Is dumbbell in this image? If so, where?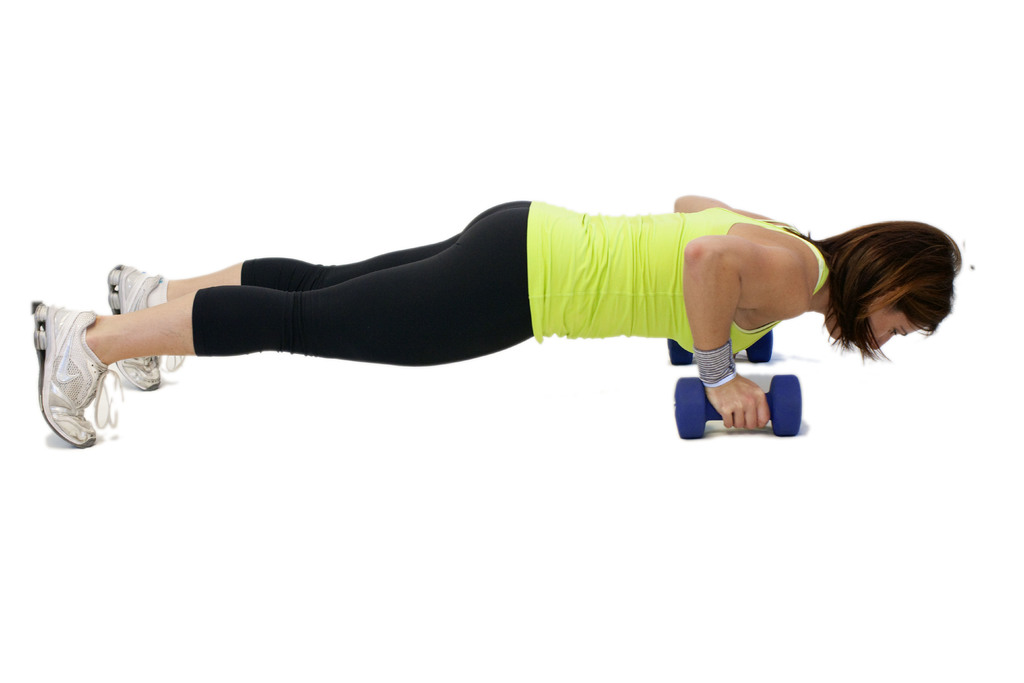
Yes, at [x1=673, y1=374, x2=803, y2=440].
